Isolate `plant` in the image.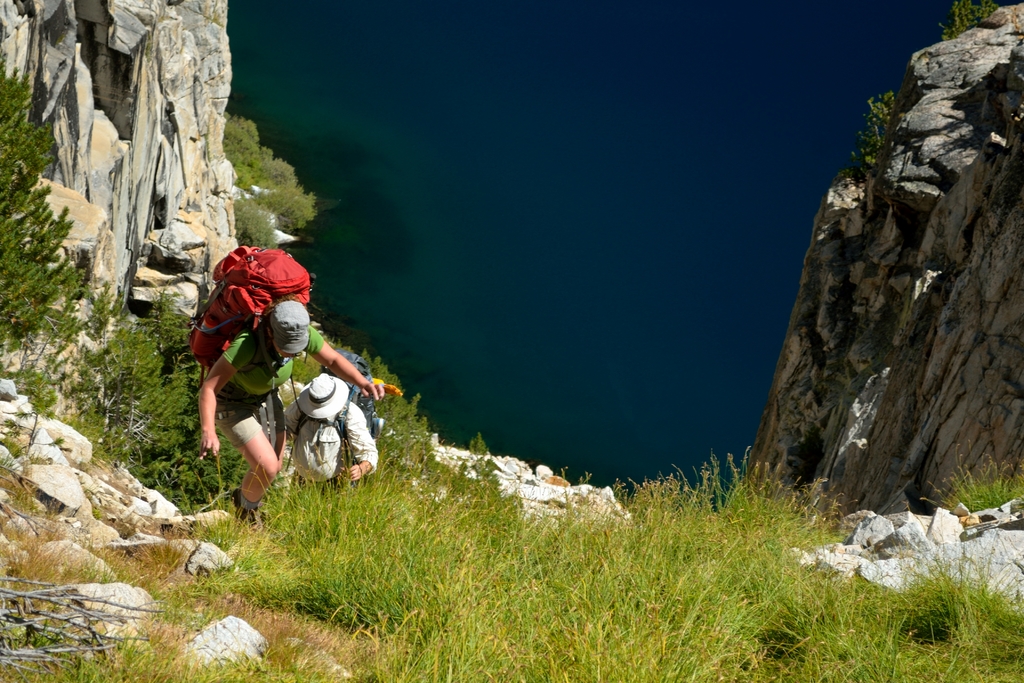
Isolated region: {"left": 3, "top": 614, "right": 85, "bottom": 682}.
